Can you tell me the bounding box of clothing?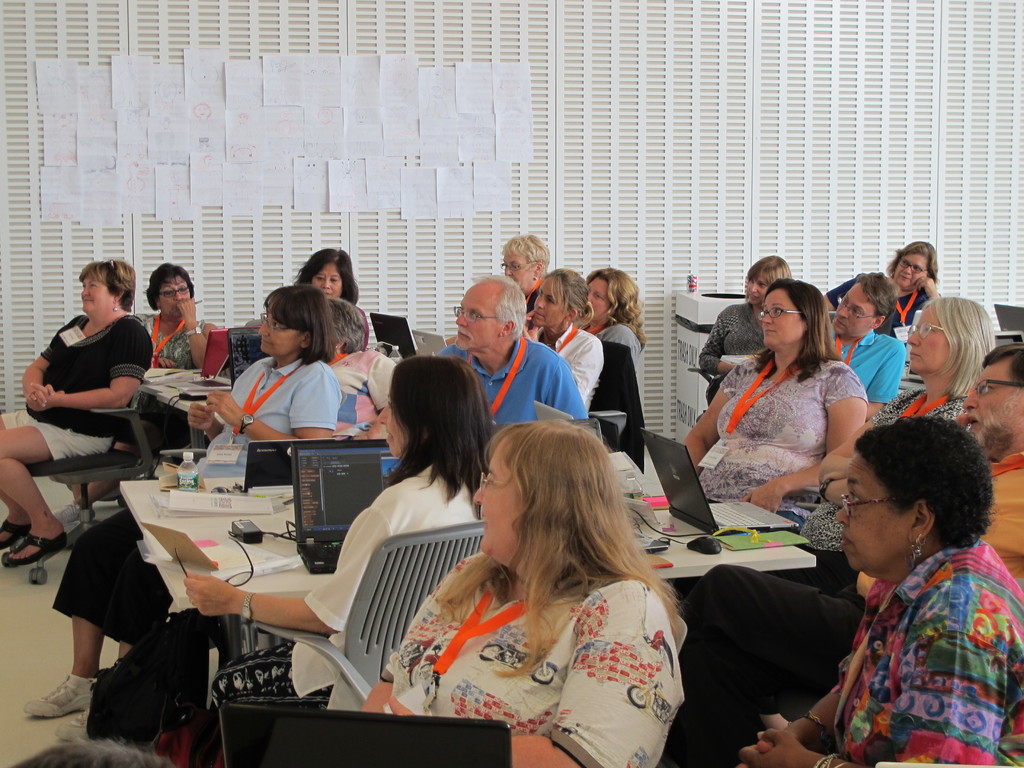
321/346/408/445.
